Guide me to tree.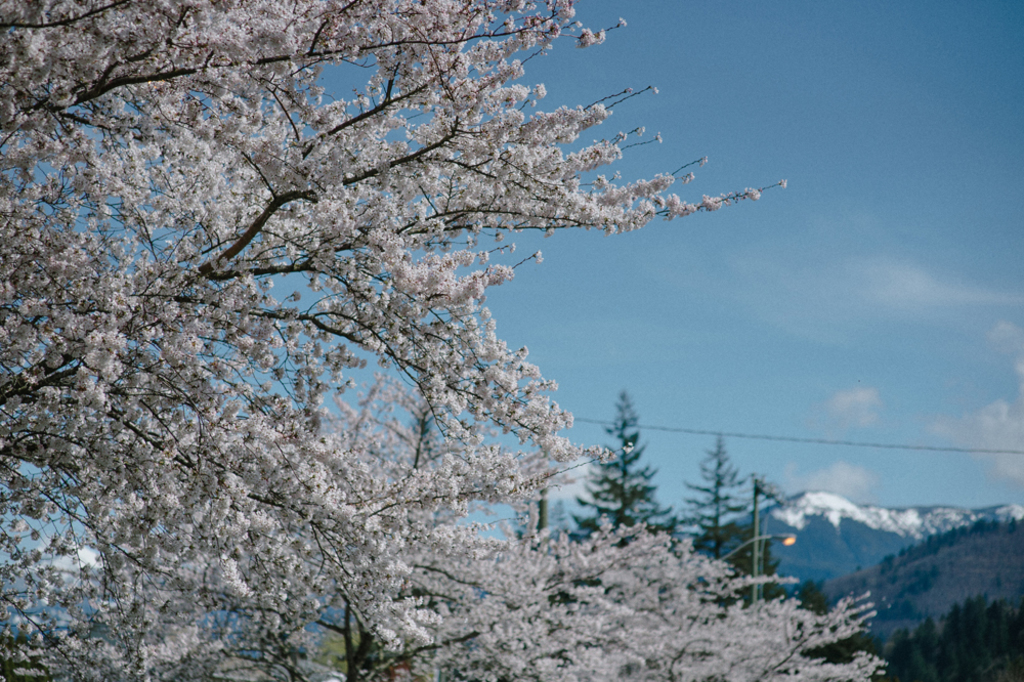
Guidance: locate(884, 626, 923, 681).
